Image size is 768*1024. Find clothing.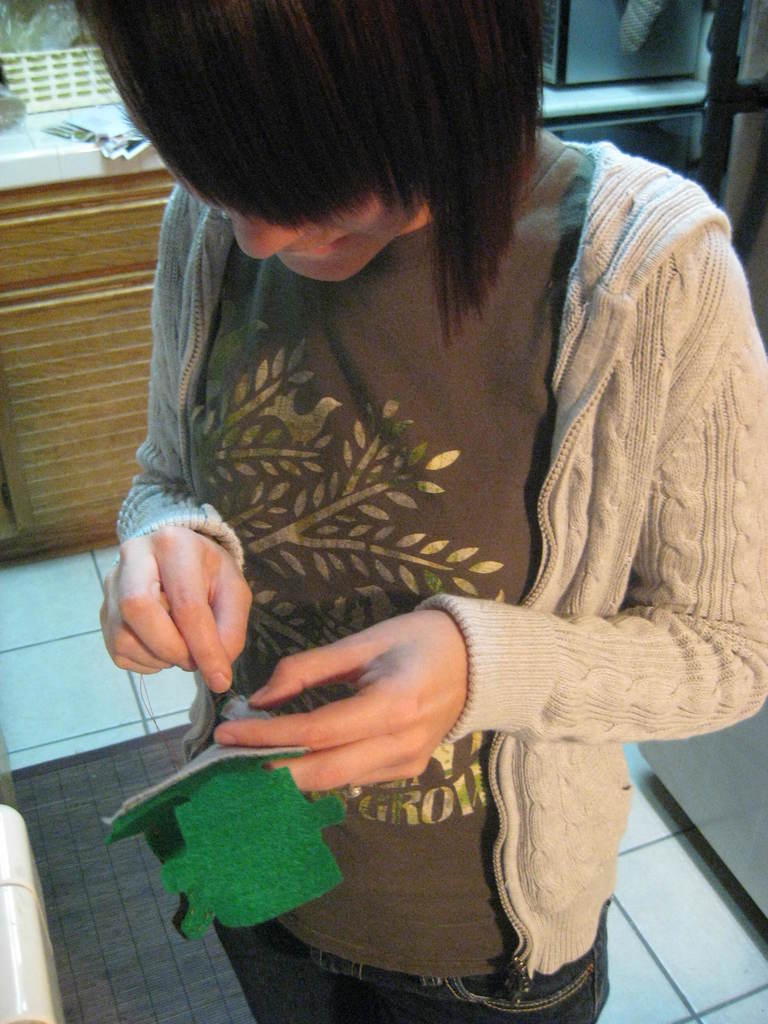
x1=129 y1=105 x2=767 y2=1023.
